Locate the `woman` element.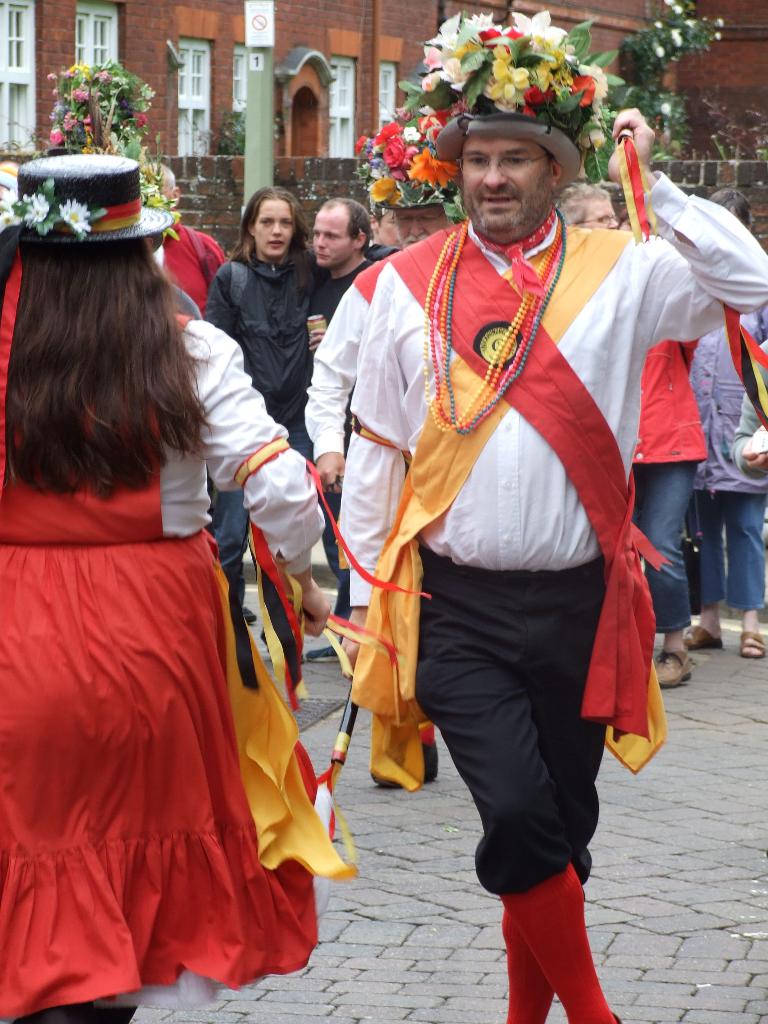
Element bbox: 687,295,767,654.
